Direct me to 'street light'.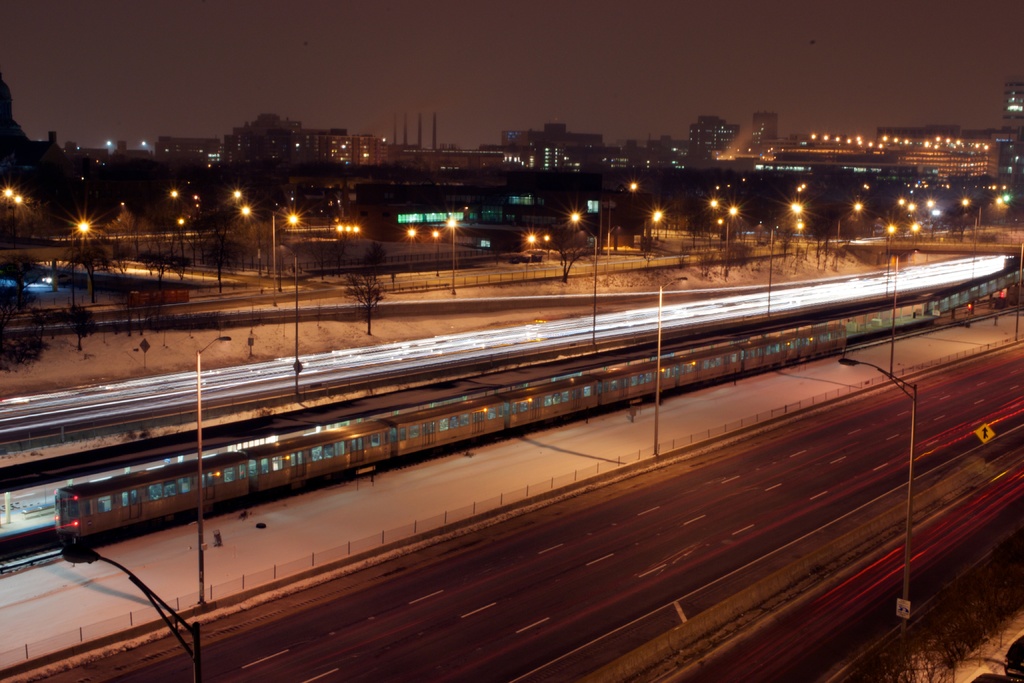
Direction: rect(235, 206, 269, 274).
